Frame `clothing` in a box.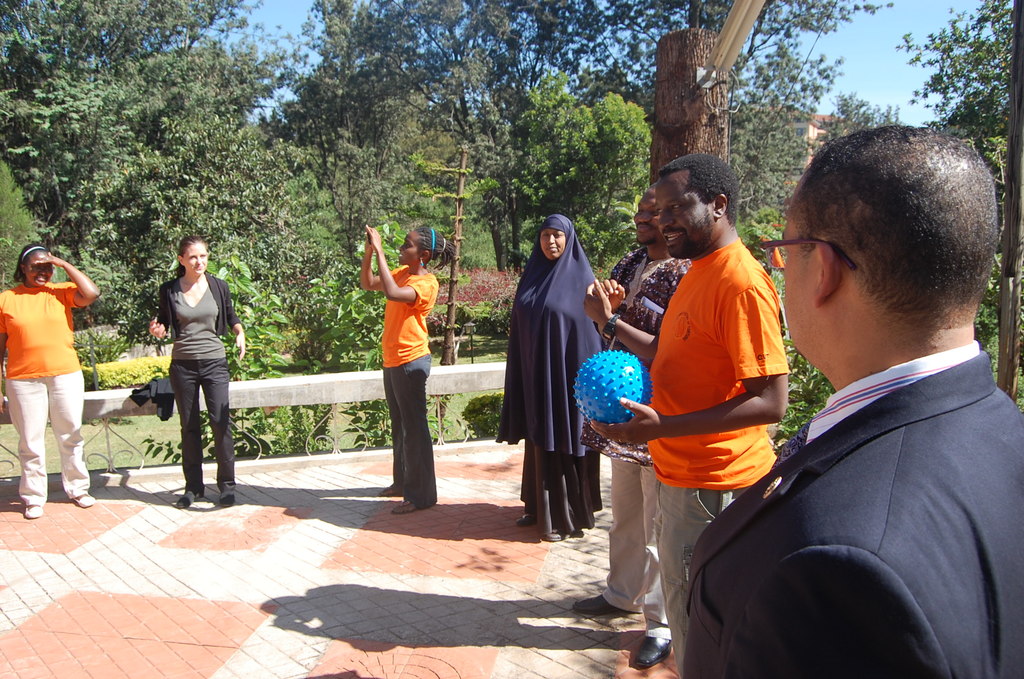
bbox=(130, 373, 176, 422).
